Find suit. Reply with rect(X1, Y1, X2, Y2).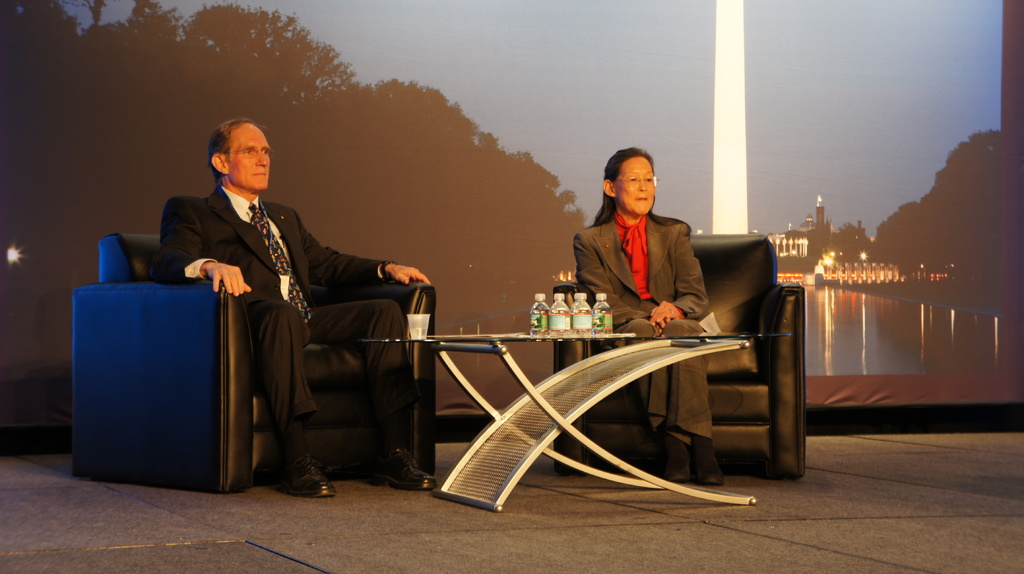
rect(177, 143, 345, 473).
